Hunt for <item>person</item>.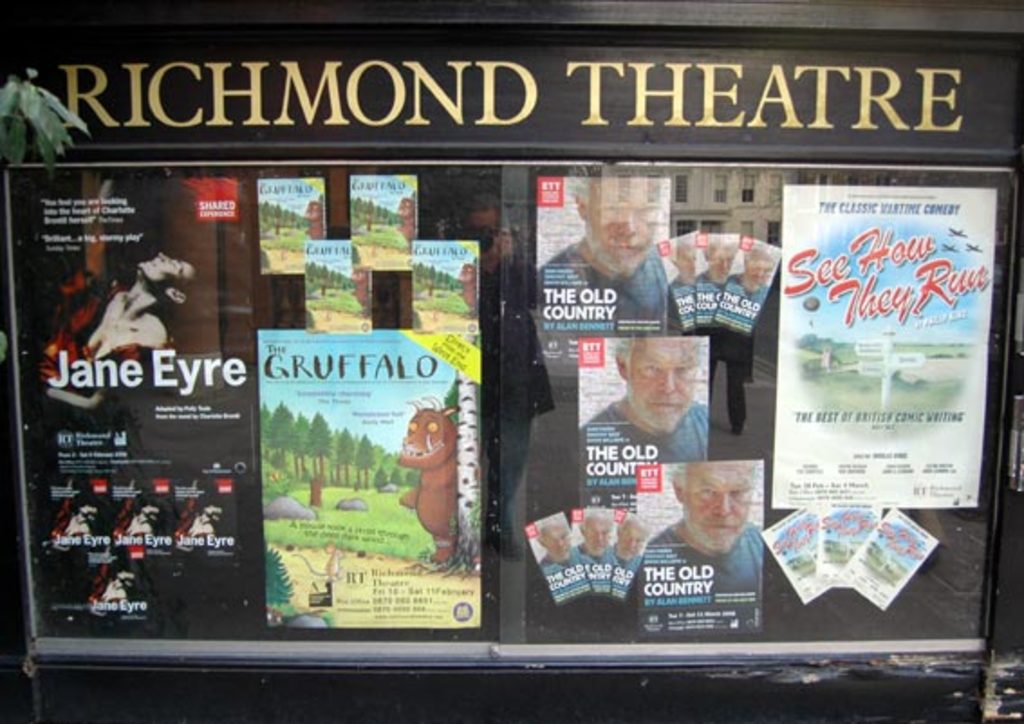
Hunted down at [x1=90, y1=547, x2=139, y2=619].
